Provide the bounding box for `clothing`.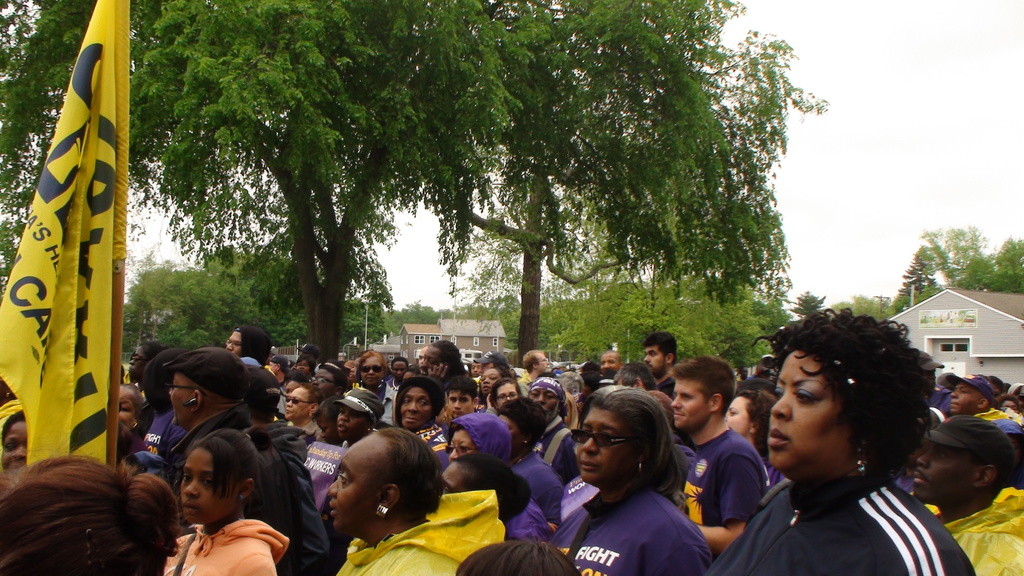
<region>408, 421, 451, 486</region>.
